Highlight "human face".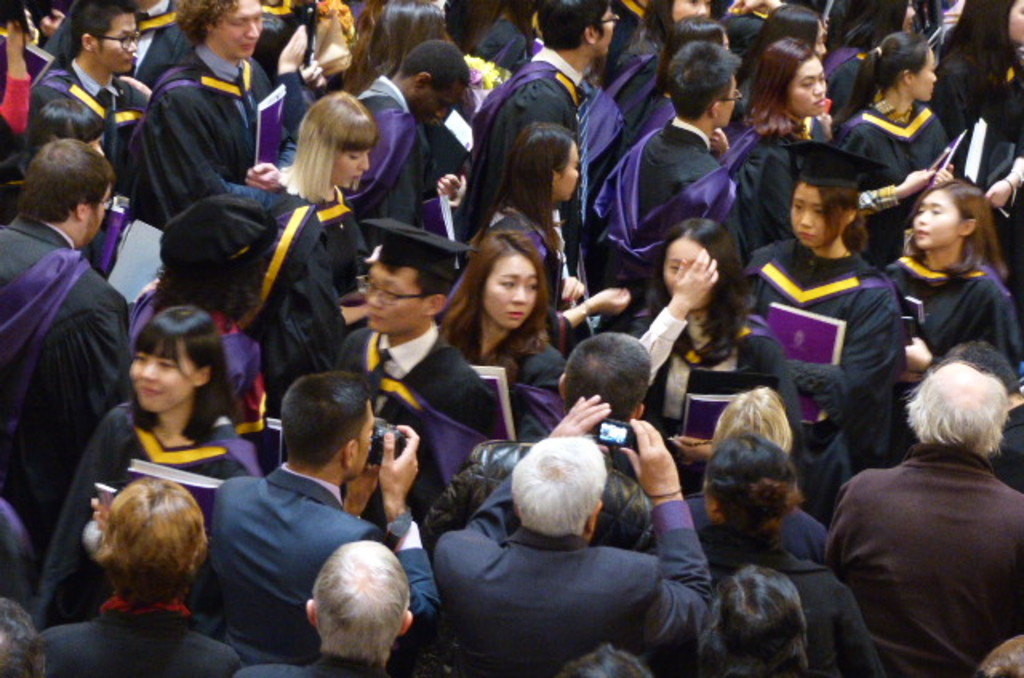
Highlighted region: (x1=661, y1=232, x2=699, y2=288).
